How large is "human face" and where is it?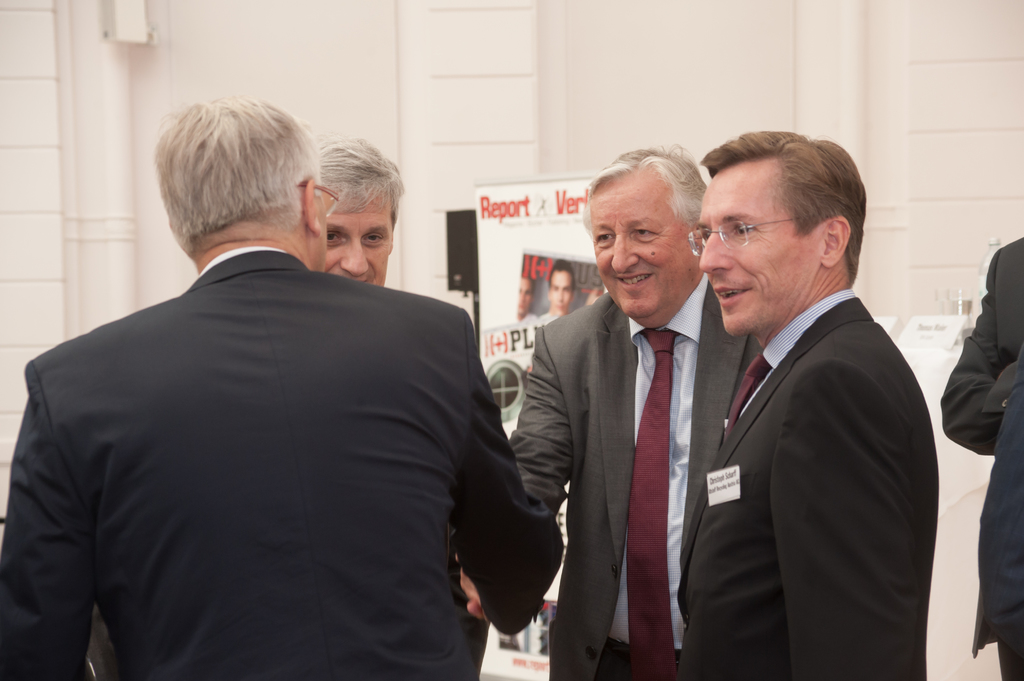
Bounding box: <region>327, 196, 394, 287</region>.
